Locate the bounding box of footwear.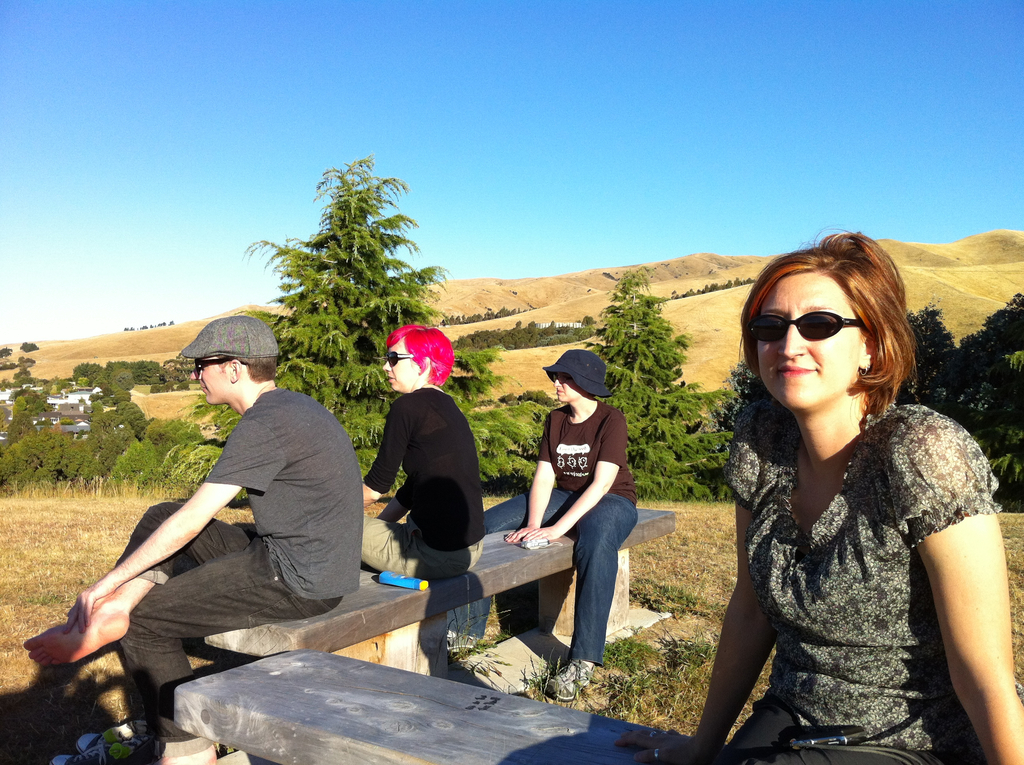
Bounding box: (left=77, top=714, right=137, bottom=756).
